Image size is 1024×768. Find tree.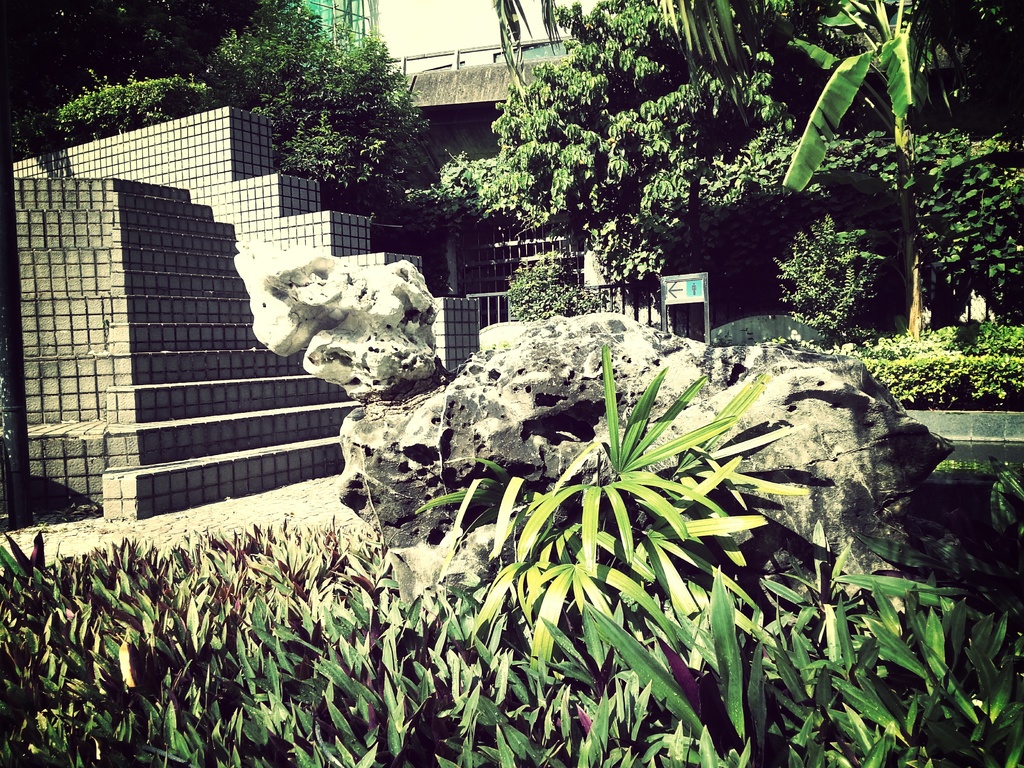
<bbox>0, 0, 442, 192</bbox>.
